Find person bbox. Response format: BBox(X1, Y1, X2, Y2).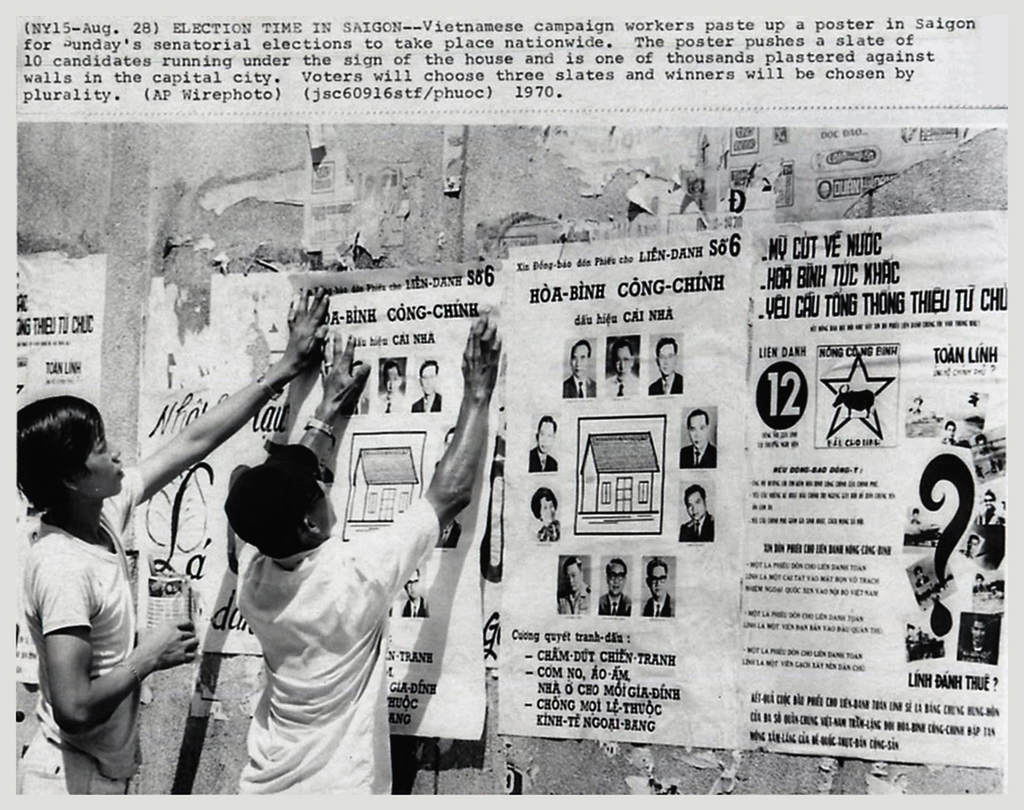
BBox(528, 484, 561, 540).
